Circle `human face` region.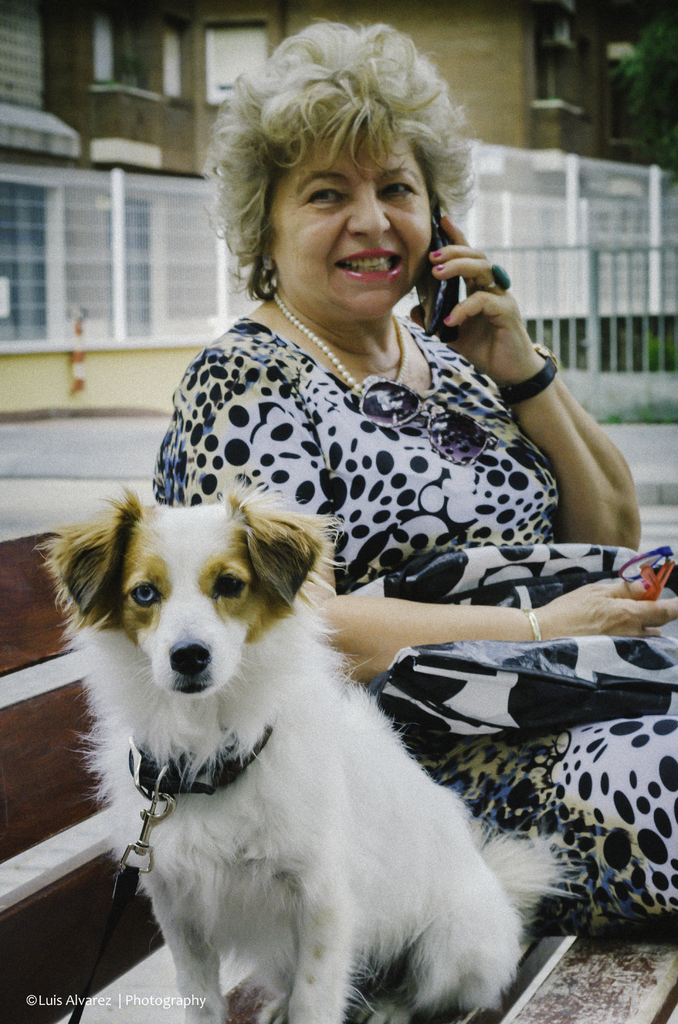
Region: region(268, 131, 432, 314).
